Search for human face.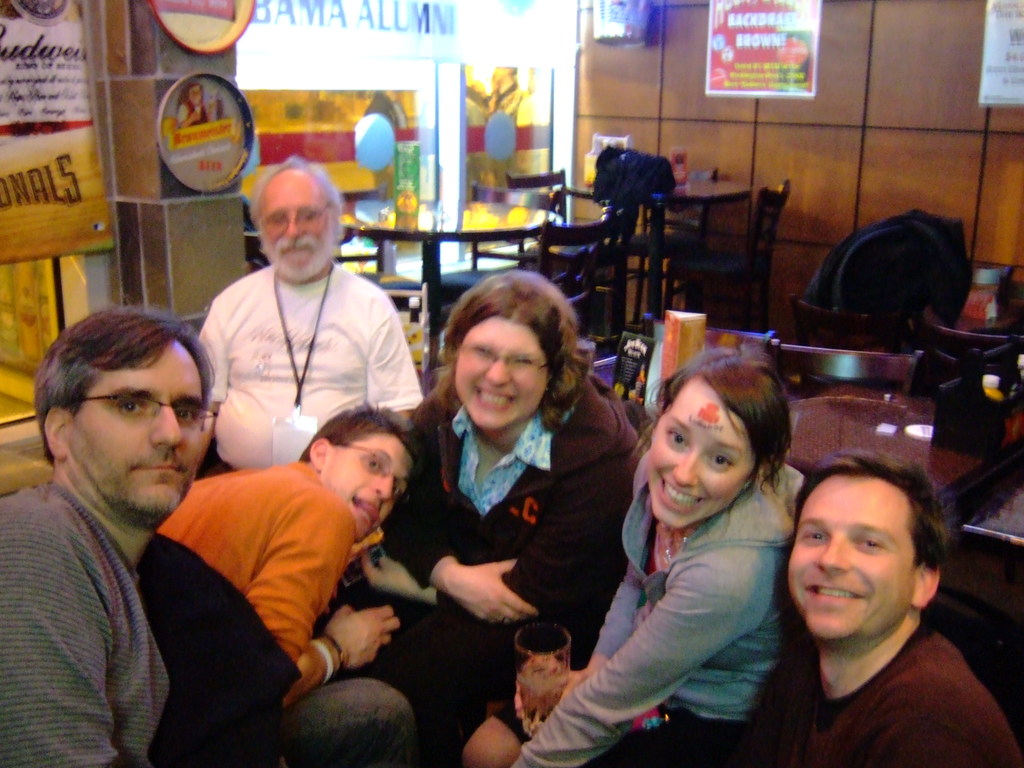
Found at bbox(67, 340, 204, 519).
